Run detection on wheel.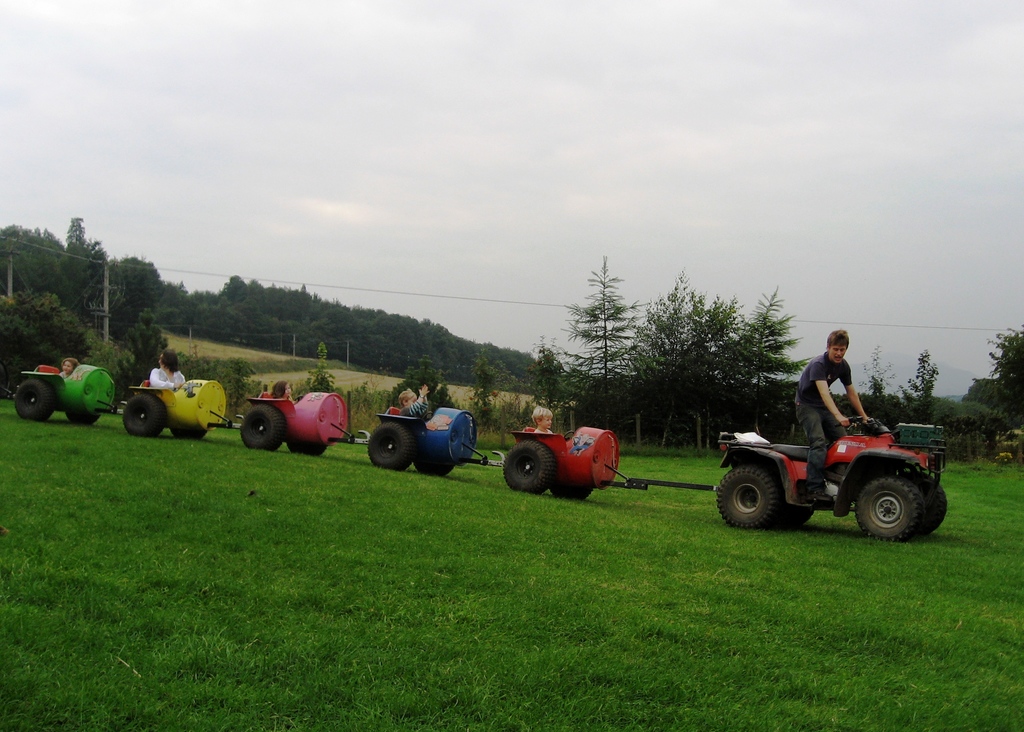
Result: 123,393,164,436.
